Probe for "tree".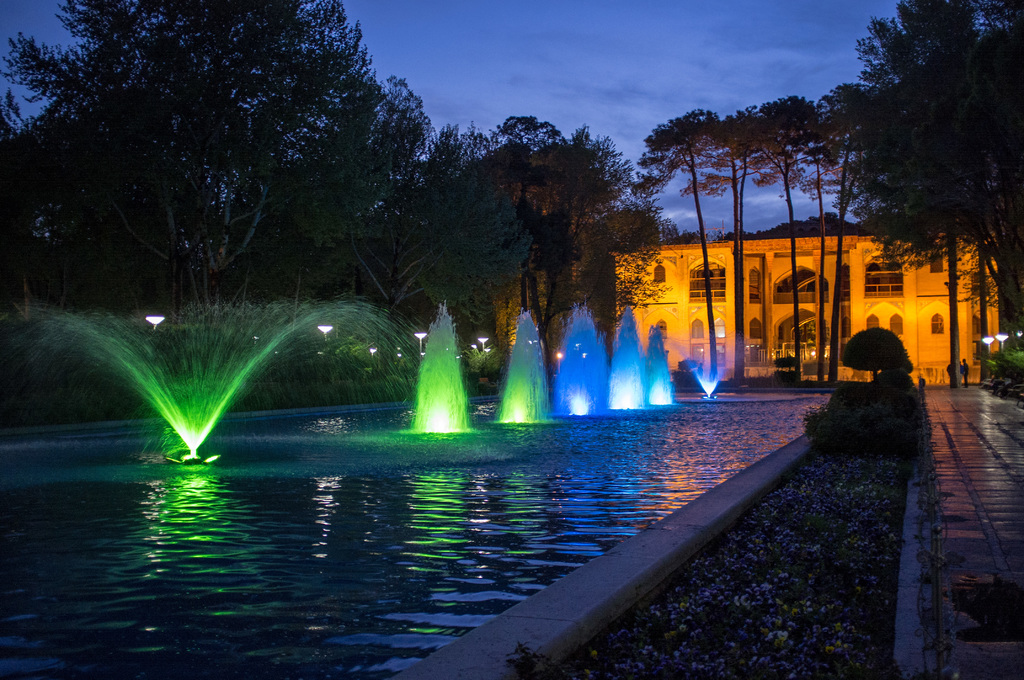
Probe result: <box>15,21,442,321</box>.
